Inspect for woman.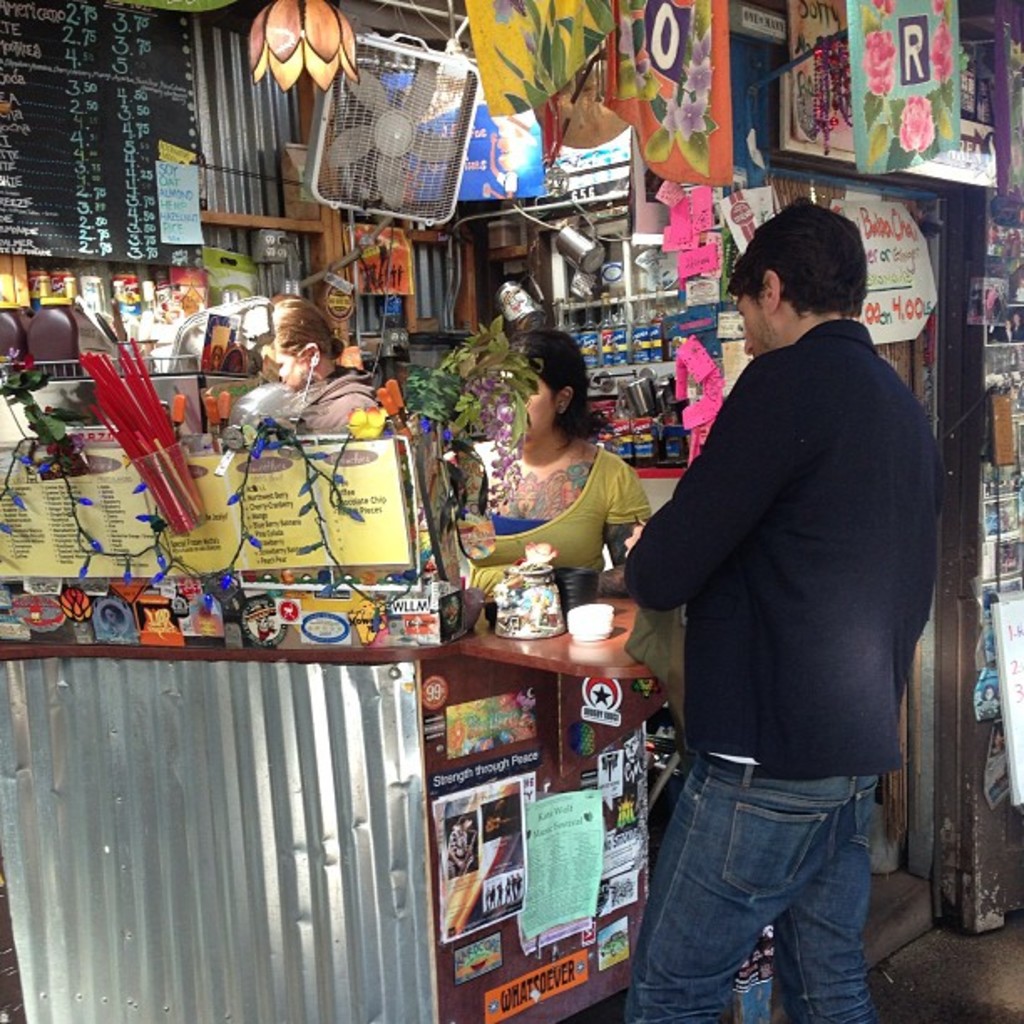
Inspection: 273 291 378 427.
